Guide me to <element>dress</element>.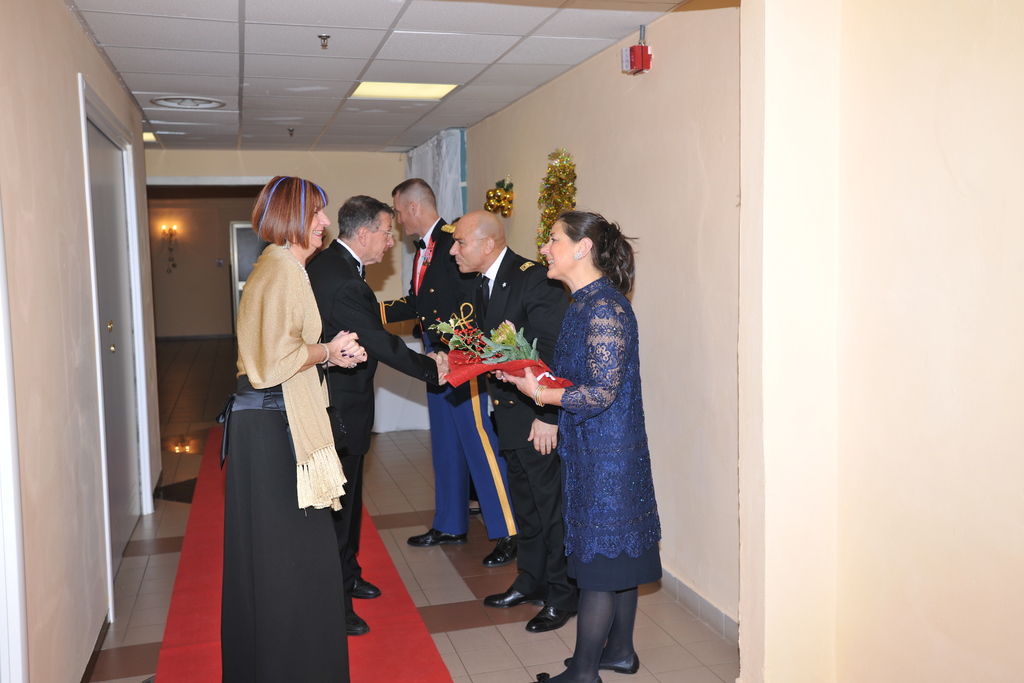
Guidance: [x1=221, y1=361, x2=351, y2=682].
